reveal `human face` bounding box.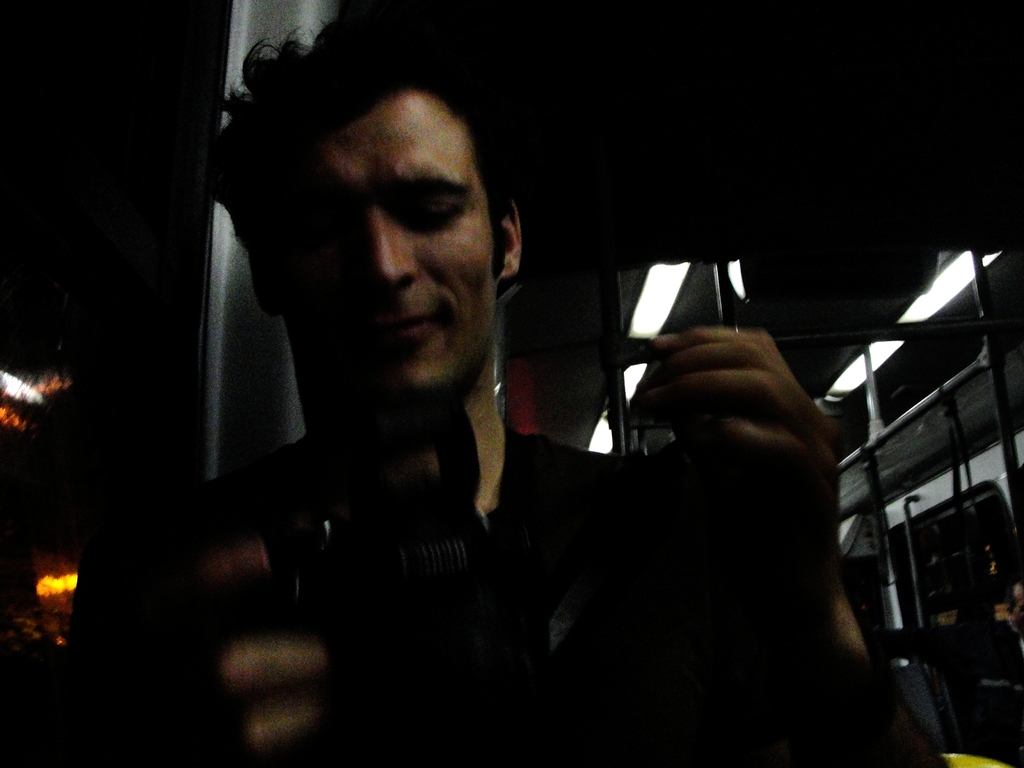
Revealed: left=249, top=105, right=481, bottom=384.
